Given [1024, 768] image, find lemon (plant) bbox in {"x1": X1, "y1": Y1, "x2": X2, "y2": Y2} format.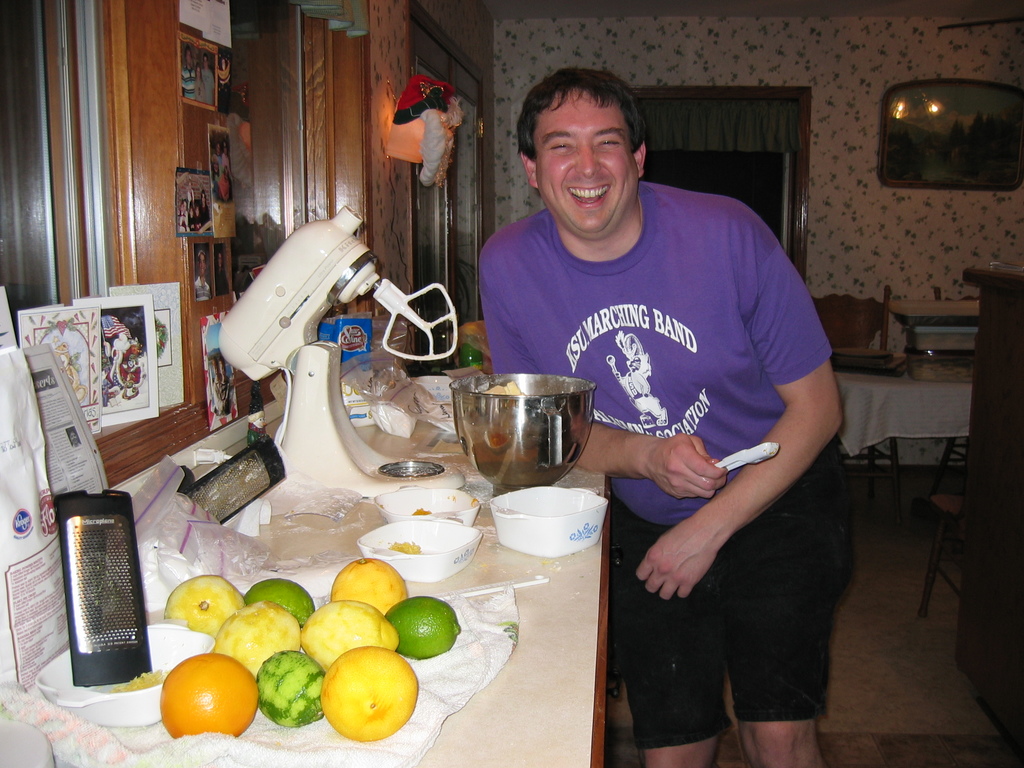
{"x1": 250, "y1": 653, "x2": 317, "y2": 724}.
